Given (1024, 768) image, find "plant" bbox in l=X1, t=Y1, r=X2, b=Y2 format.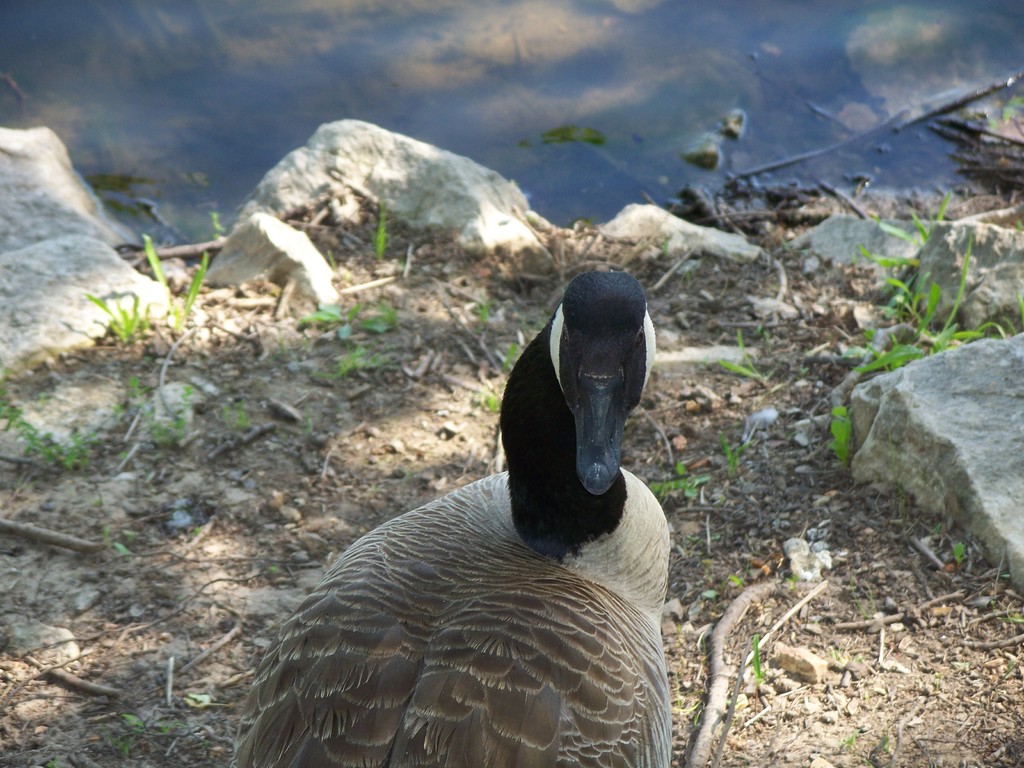
l=749, t=626, r=769, b=685.
